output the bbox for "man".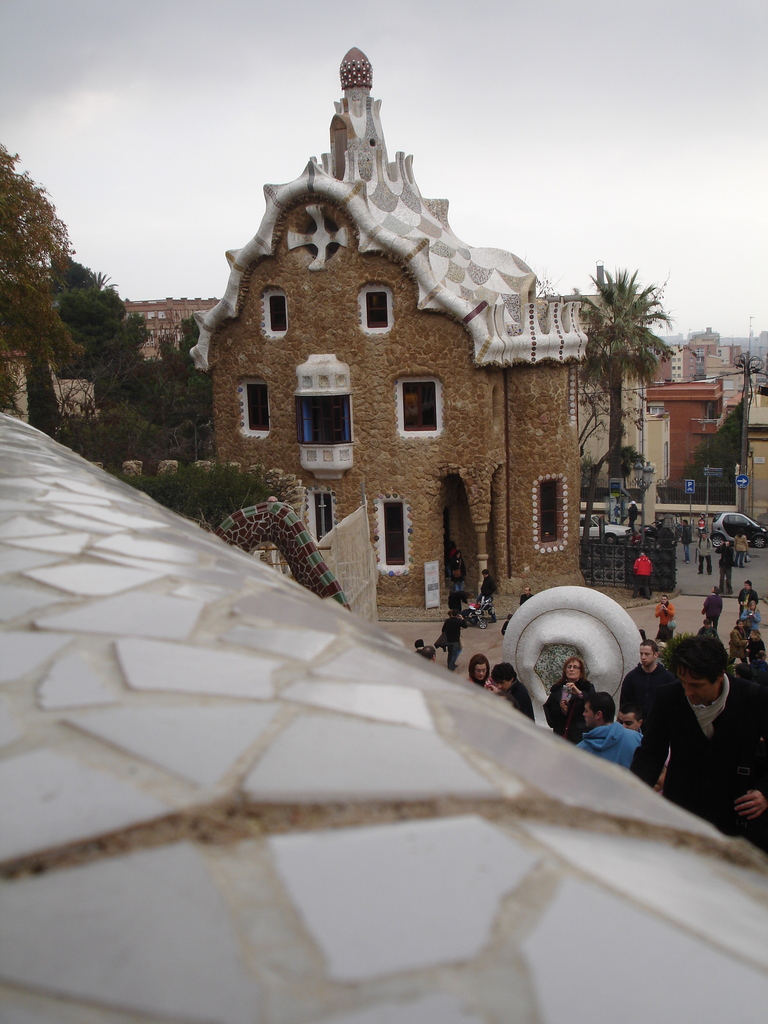
<box>475,568,496,625</box>.
